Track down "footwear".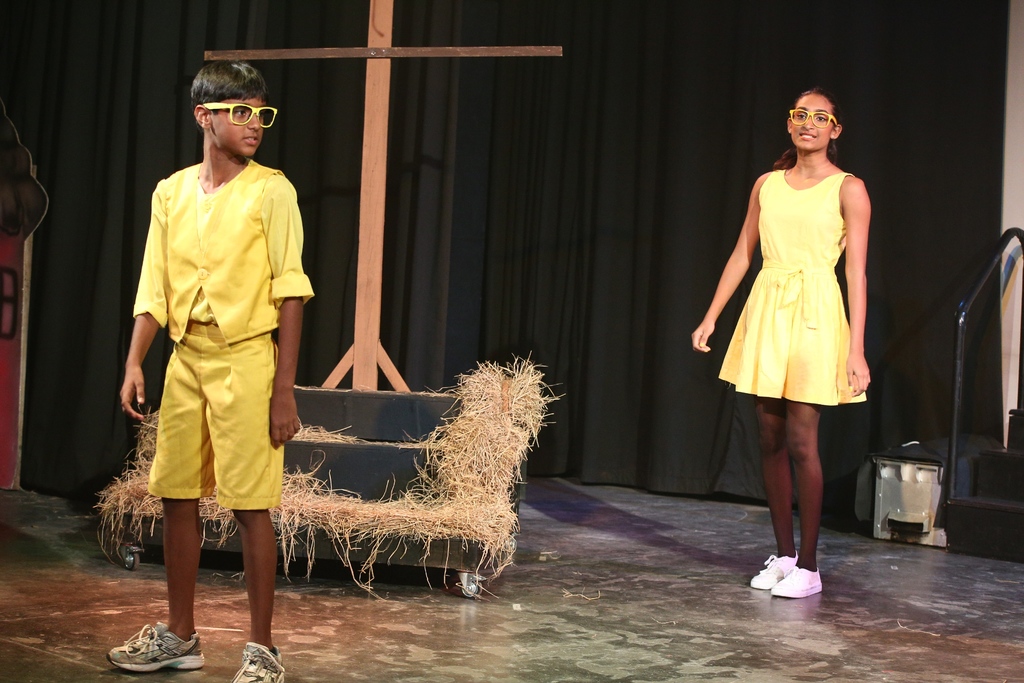
Tracked to [769, 566, 826, 598].
